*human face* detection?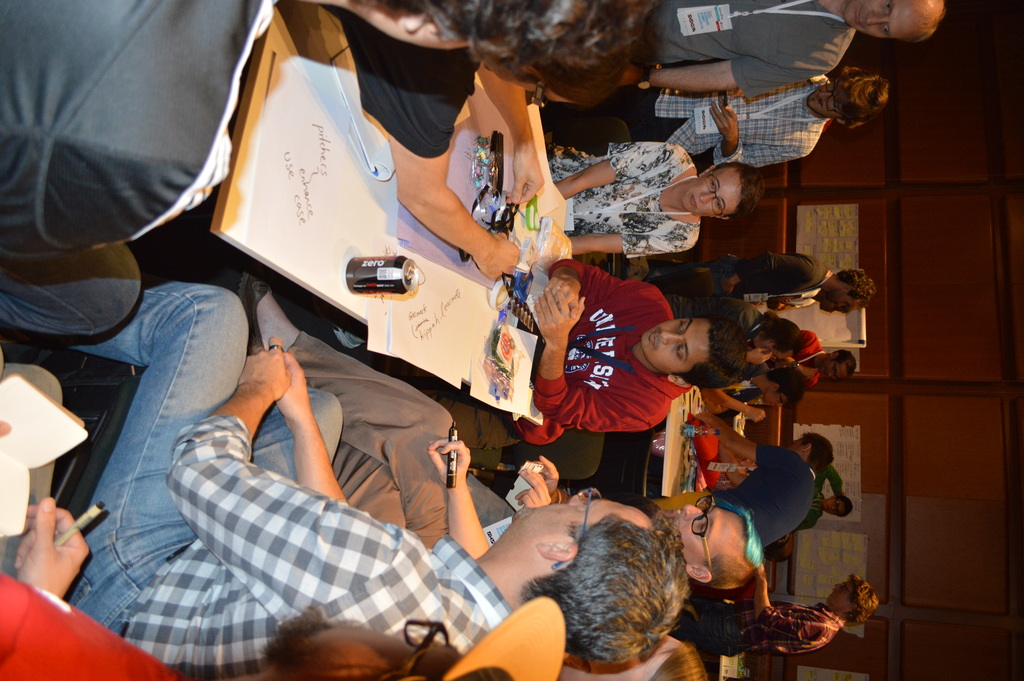
(275,620,444,679)
